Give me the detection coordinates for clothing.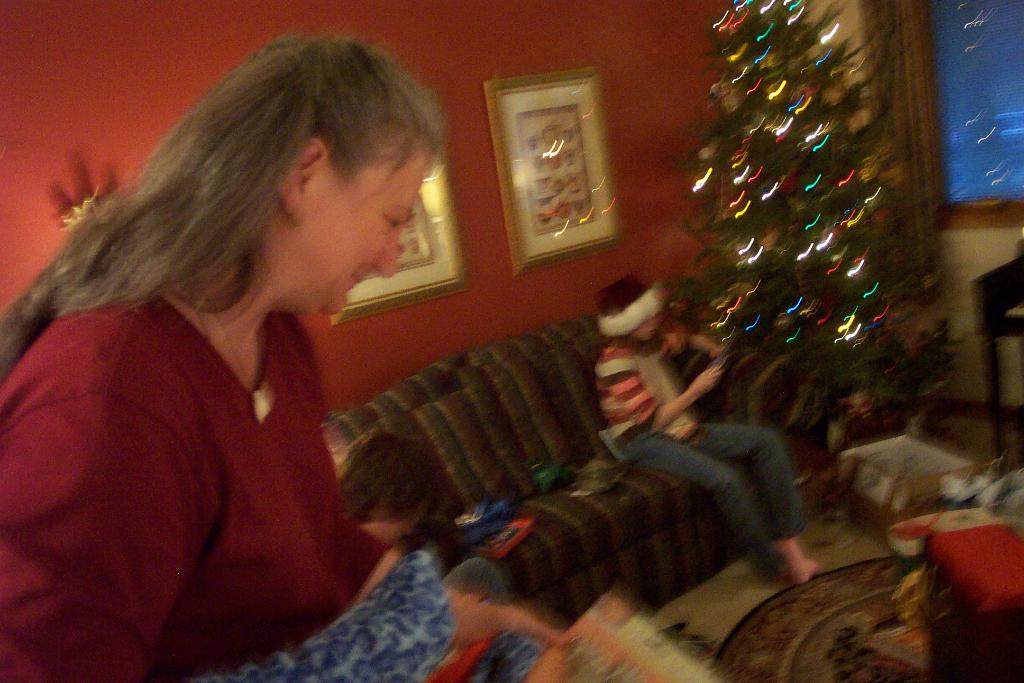
left=598, top=339, right=689, bottom=454.
